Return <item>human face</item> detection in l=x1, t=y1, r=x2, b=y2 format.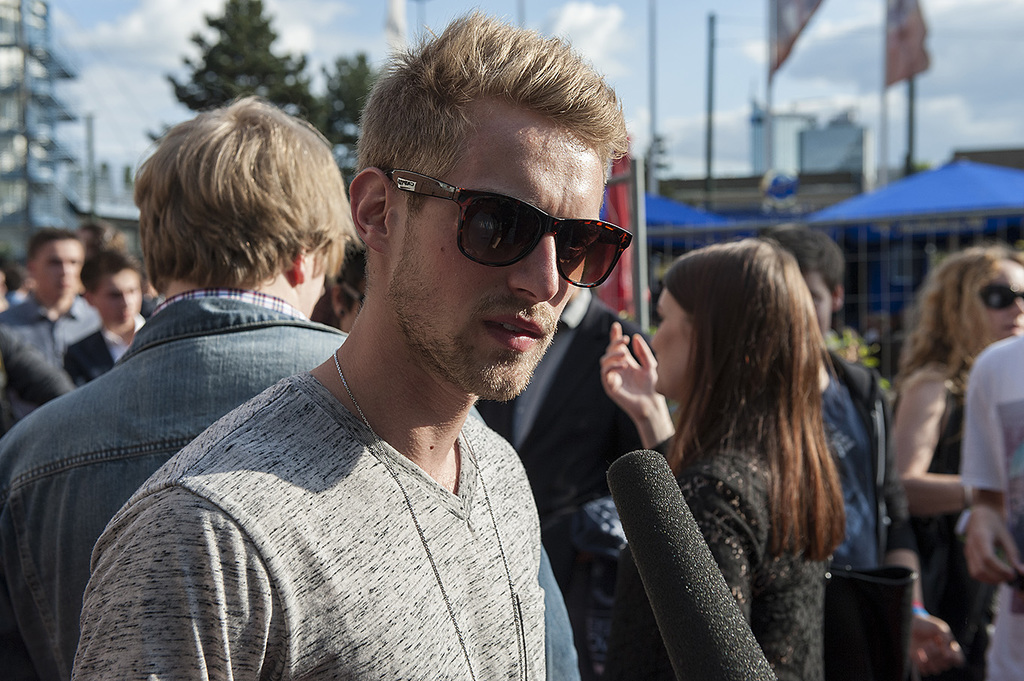
l=983, t=259, r=1023, b=351.
